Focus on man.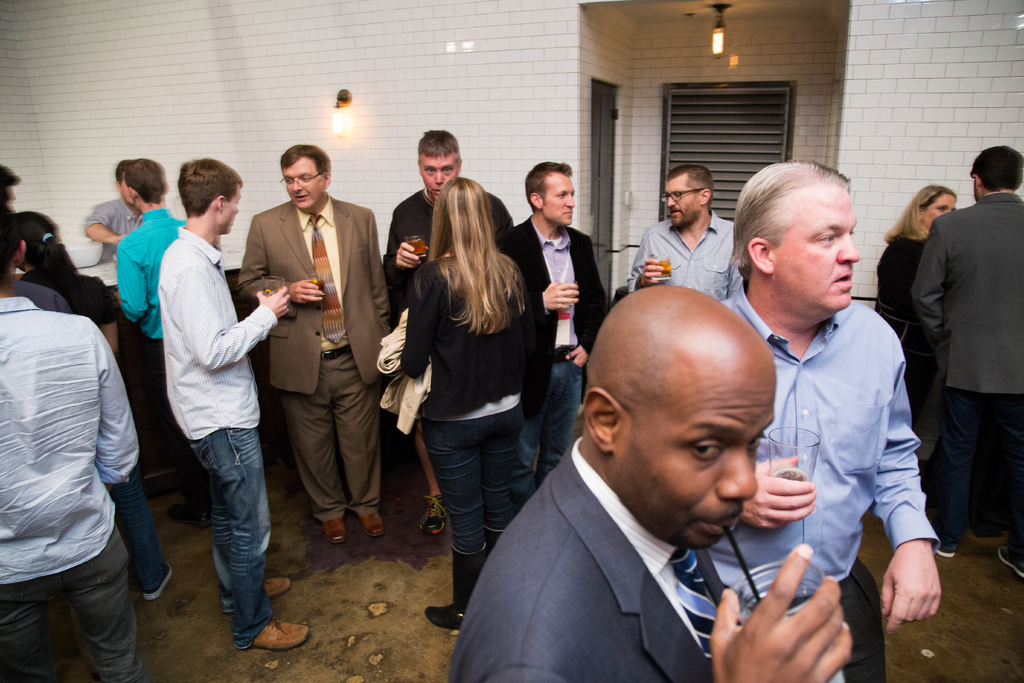
Focused at [120, 155, 196, 355].
